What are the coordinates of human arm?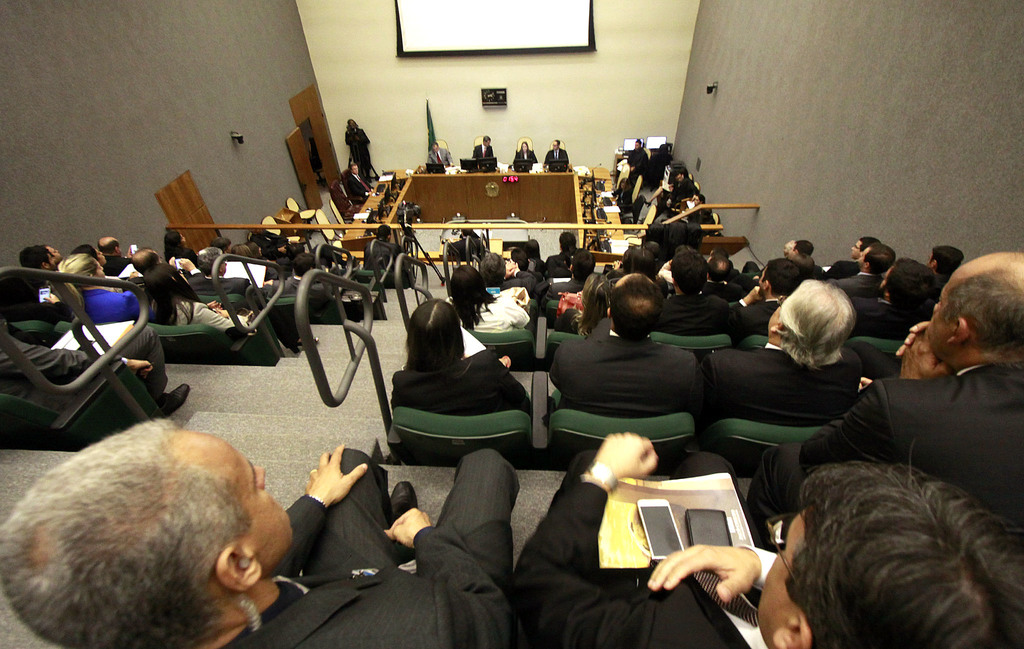
x1=282 y1=440 x2=370 y2=576.
